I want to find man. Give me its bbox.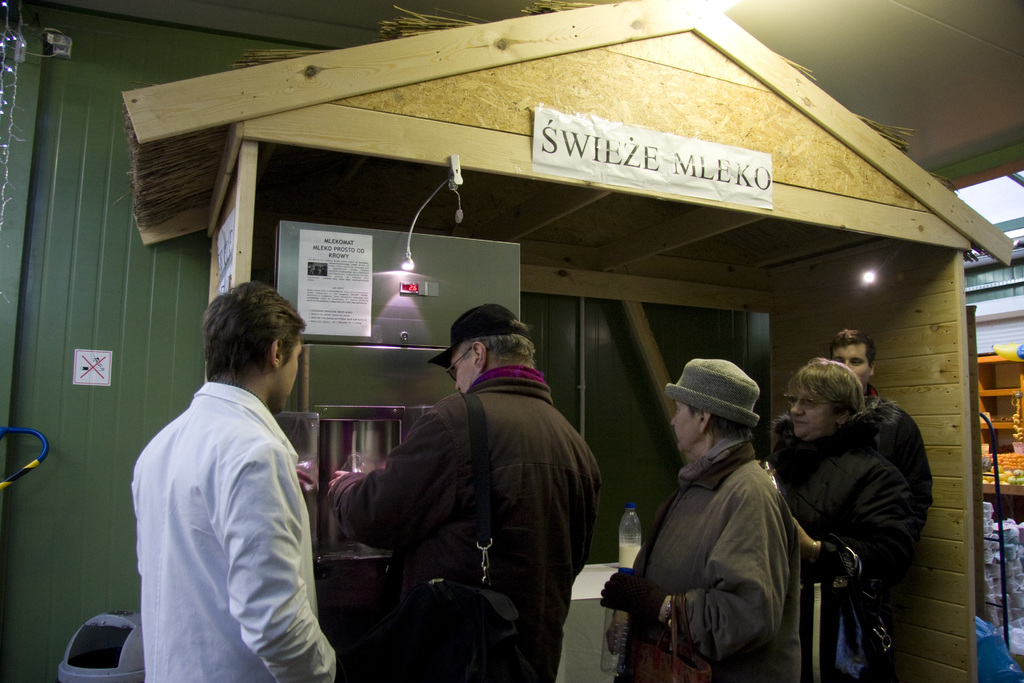
box(600, 352, 804, 682).
